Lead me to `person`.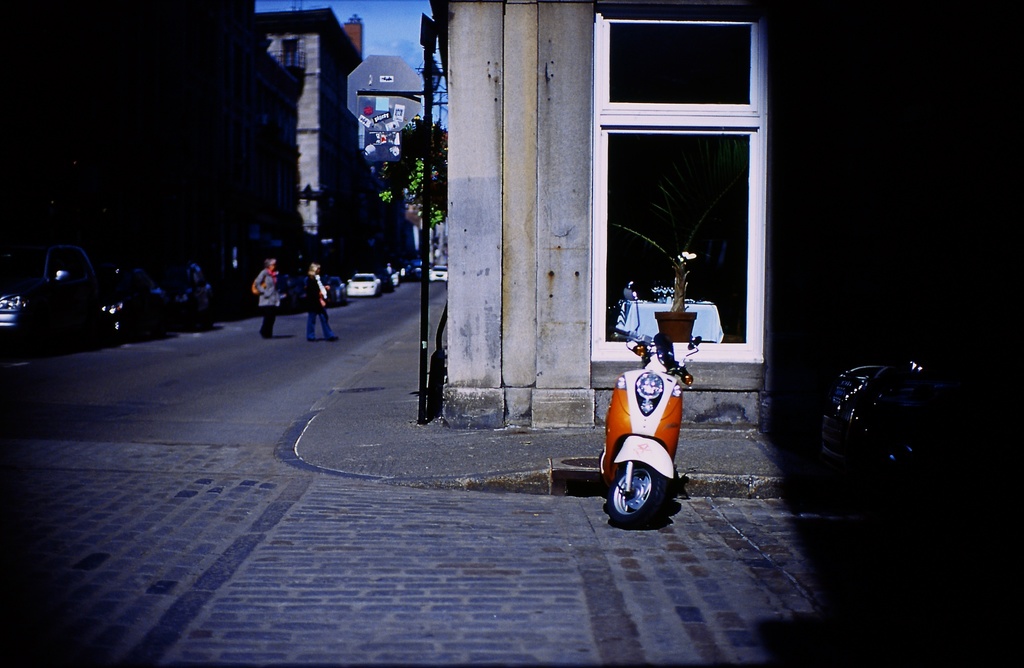
Lead to detection(307, 265, 337, 342).
